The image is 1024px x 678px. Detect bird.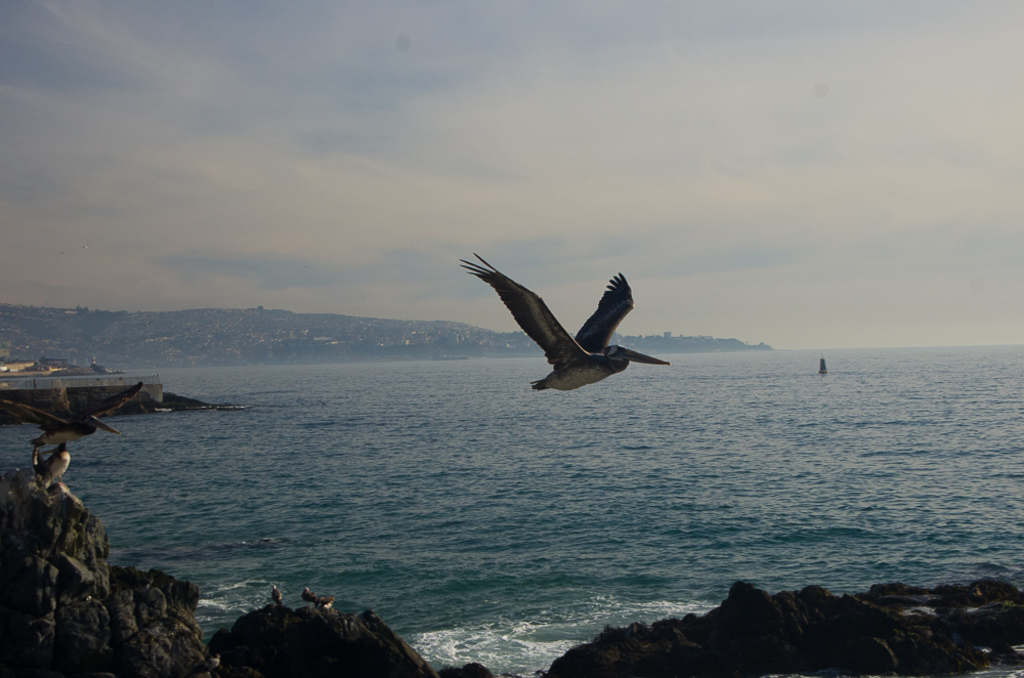
Detection: crop(299, 580, 316, 613).
